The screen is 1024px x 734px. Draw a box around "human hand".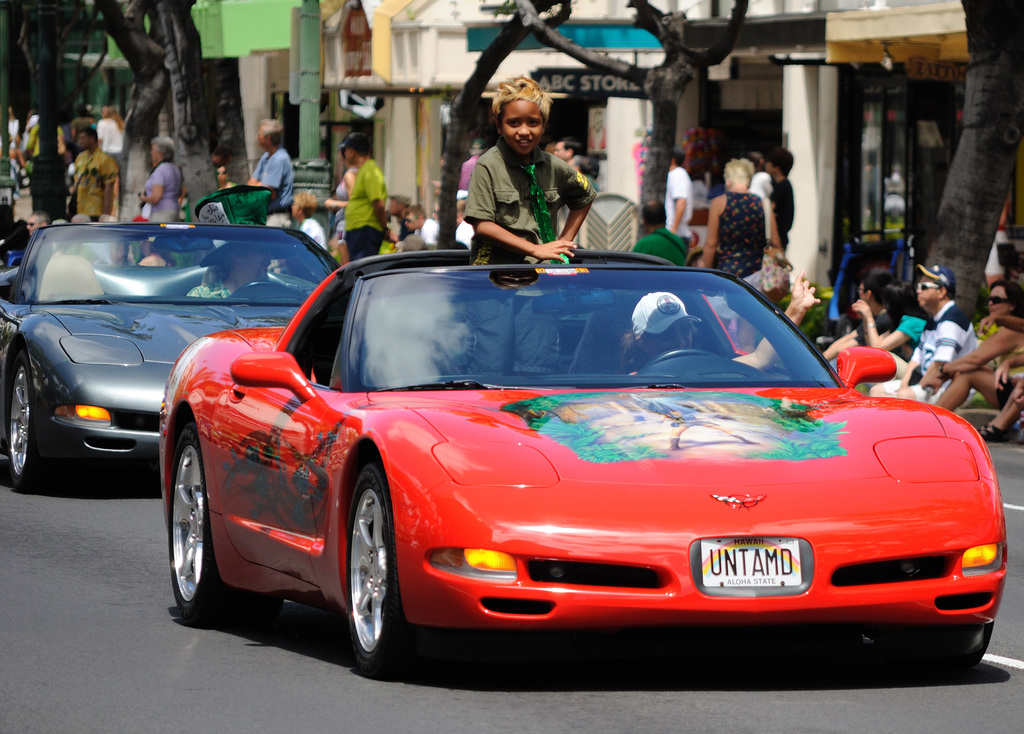
select_region(922, 370, 941, 381).
